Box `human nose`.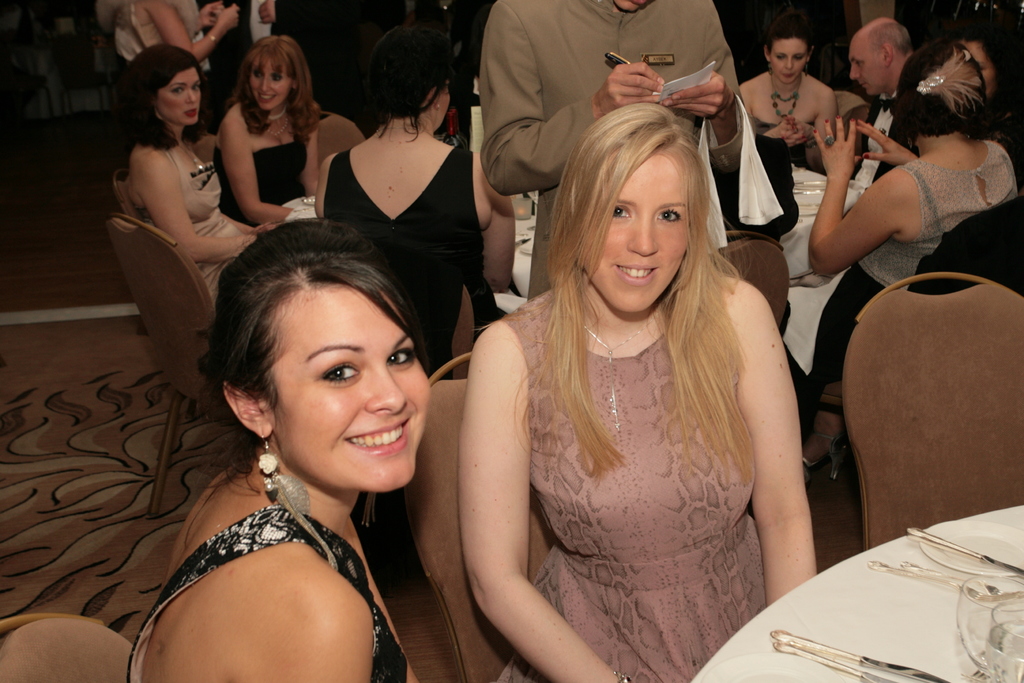
{"left": 851, "top": 63, "right": 860, "bottom": 78}.
